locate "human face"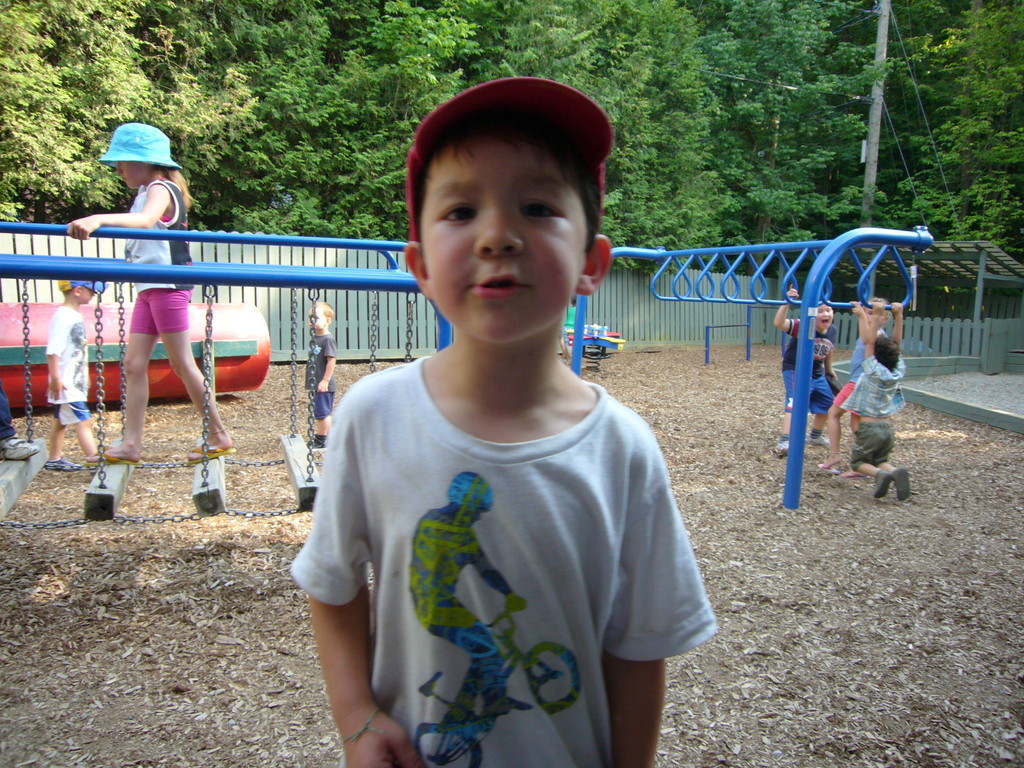
815:304:833:328
